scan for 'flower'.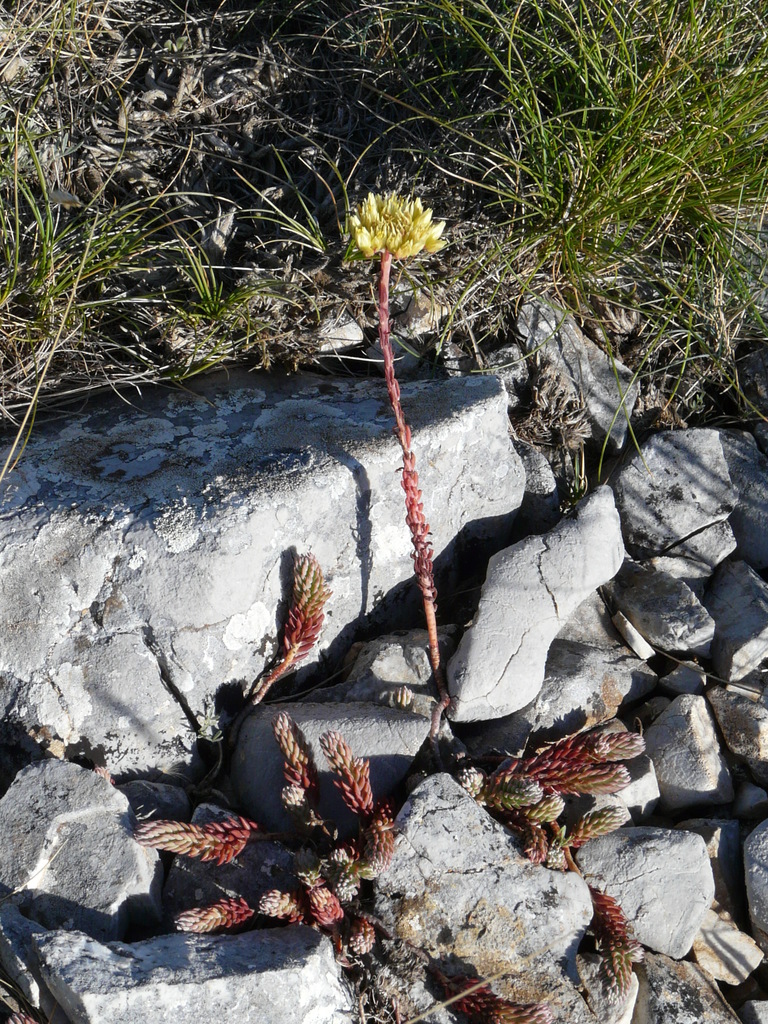
Scan result: bbox(345, 184, 448, 261).
